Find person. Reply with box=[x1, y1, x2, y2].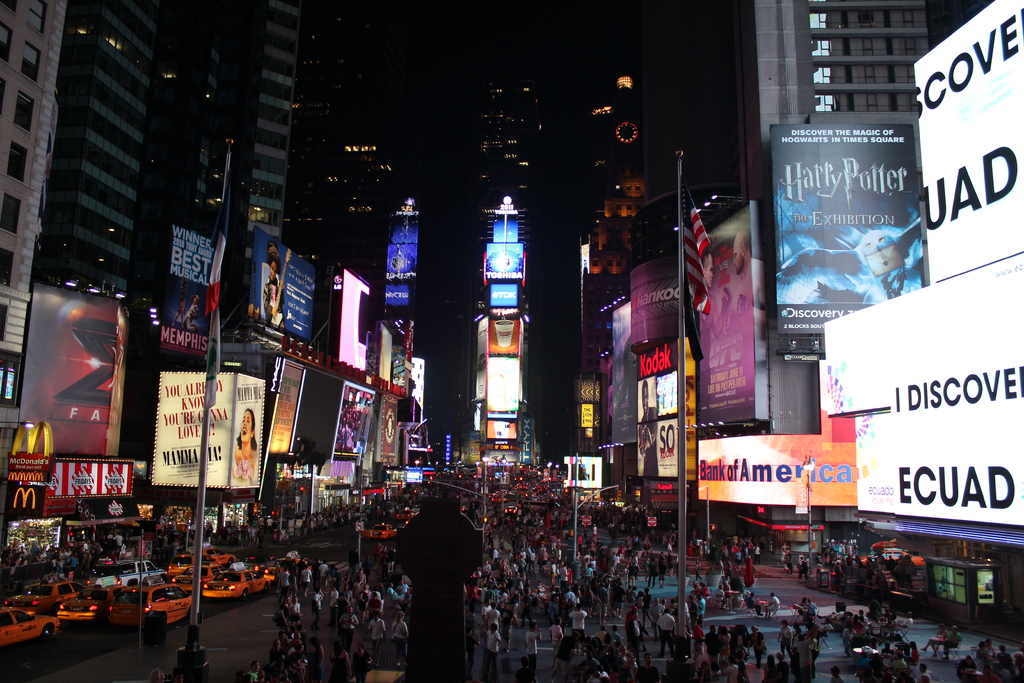
box=[301, 563, 312, 594].
